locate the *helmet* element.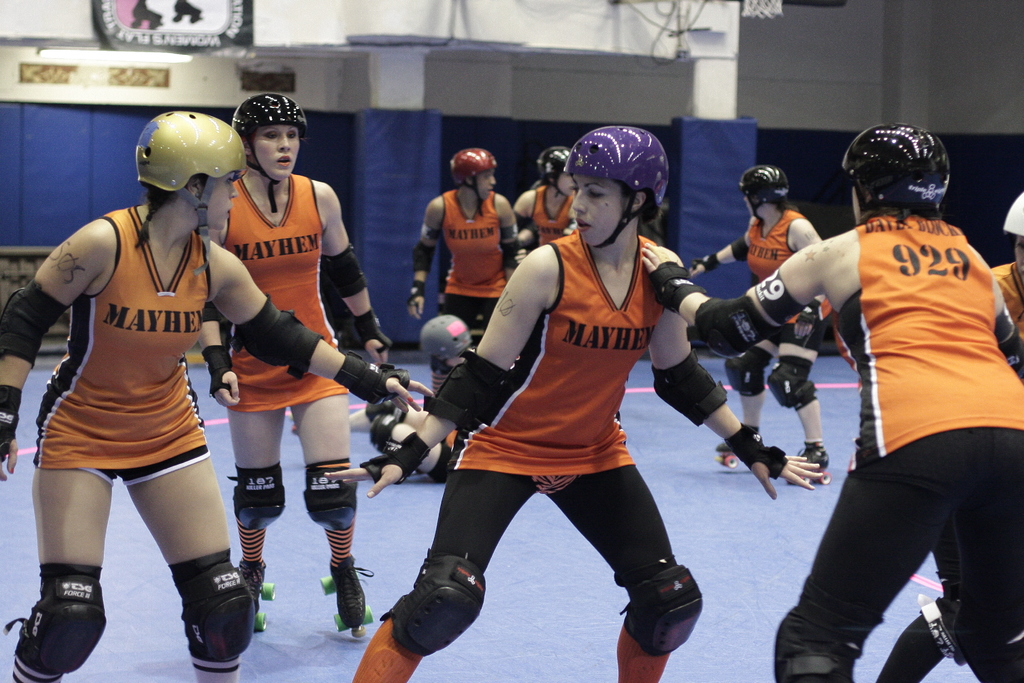
Element bbox: <bbox>230, 92, 311, 213</bbox>.
